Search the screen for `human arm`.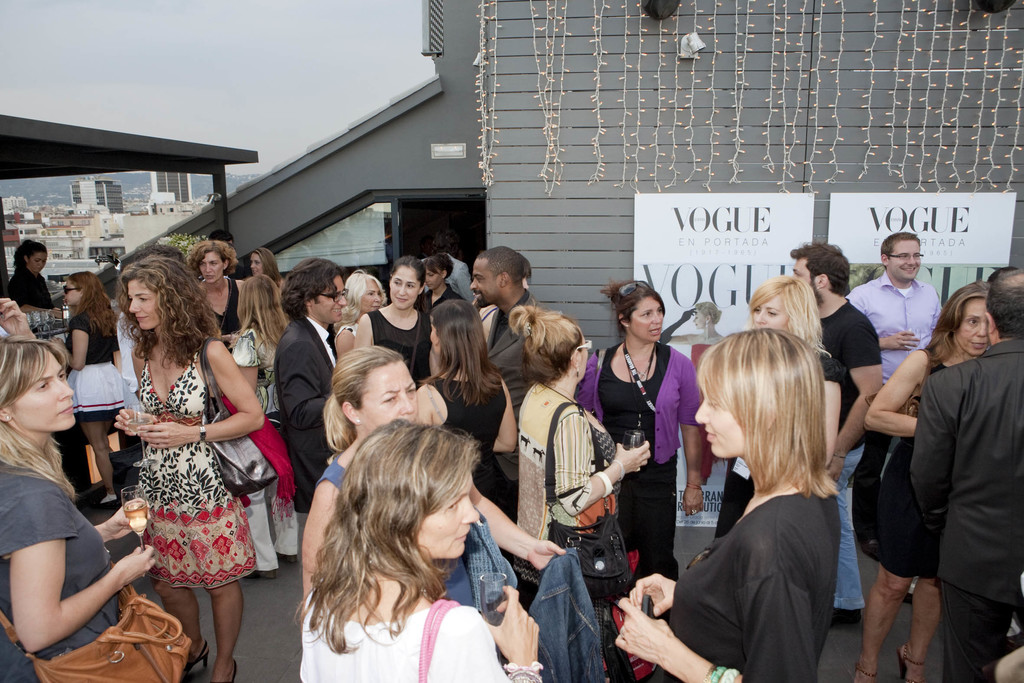
Found at [x1=95, y1=491, x2=154, y2=542].
